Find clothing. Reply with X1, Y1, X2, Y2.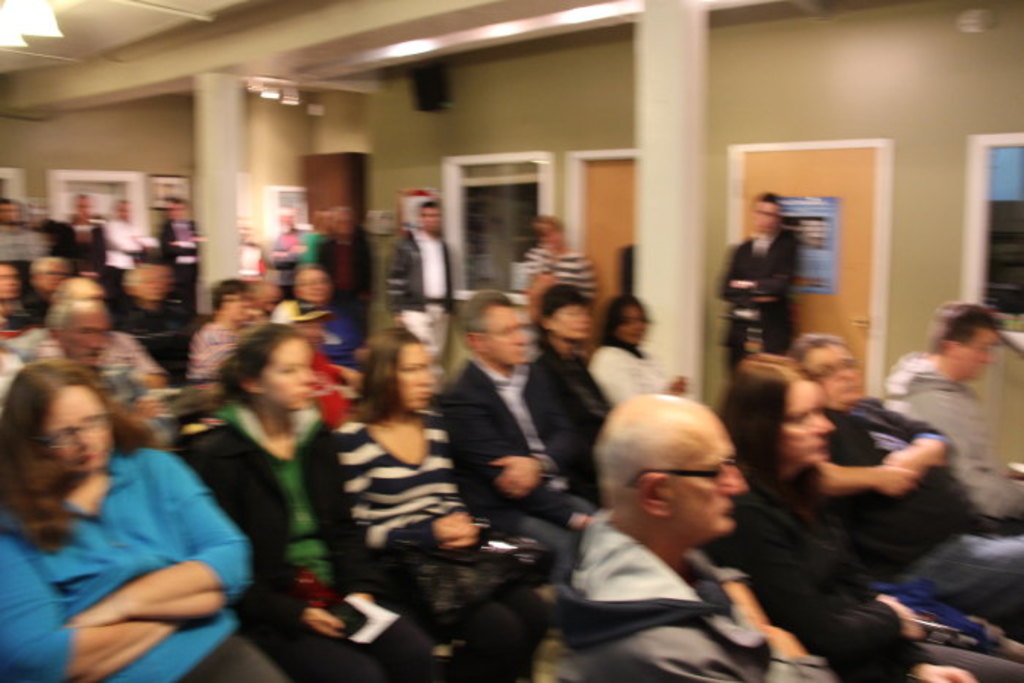
590, 331, 689, 404.
